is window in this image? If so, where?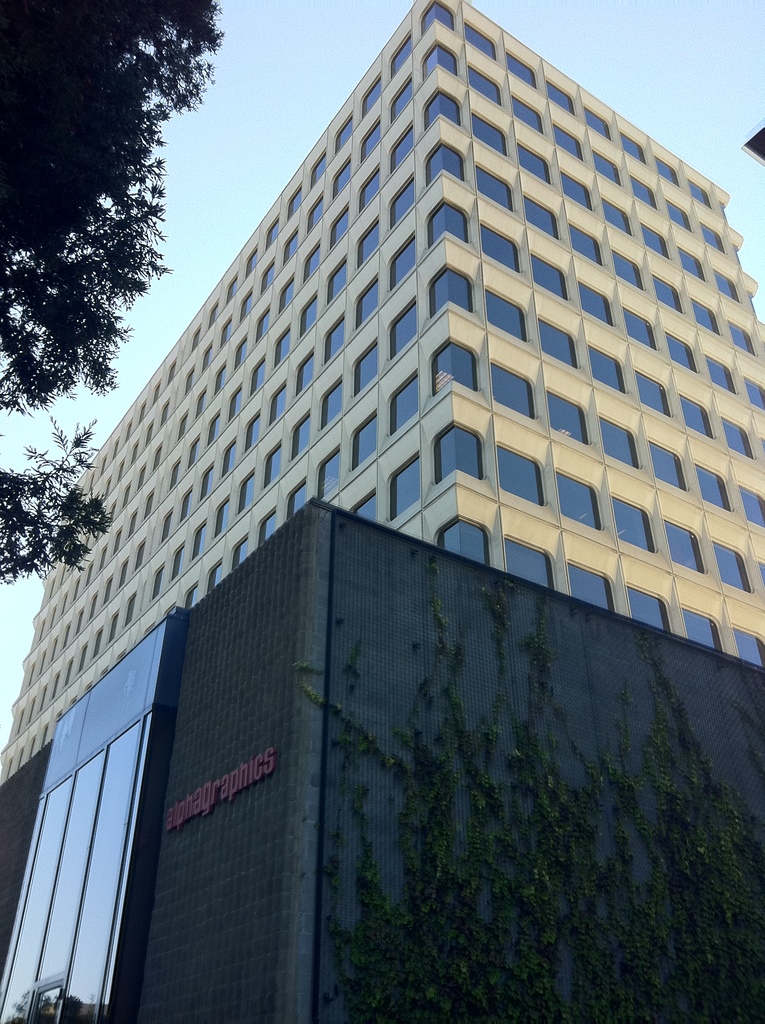
Yes, at rect(209, 300, 217, 325).
